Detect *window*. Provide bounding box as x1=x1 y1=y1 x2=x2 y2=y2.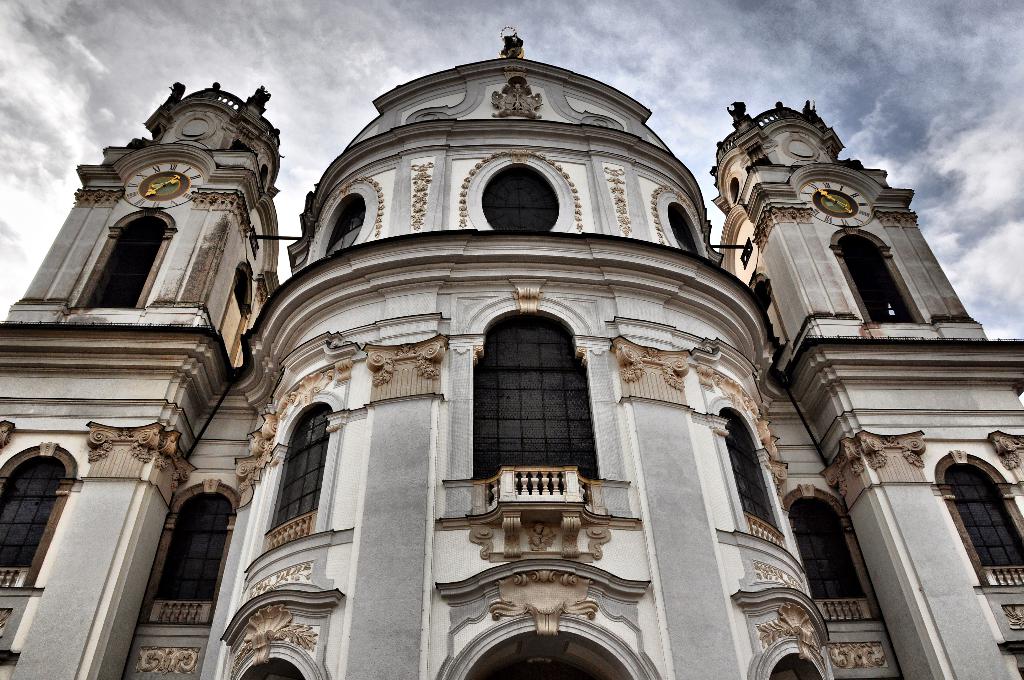
x1=791 y1=493 x2=865 y2=603.
